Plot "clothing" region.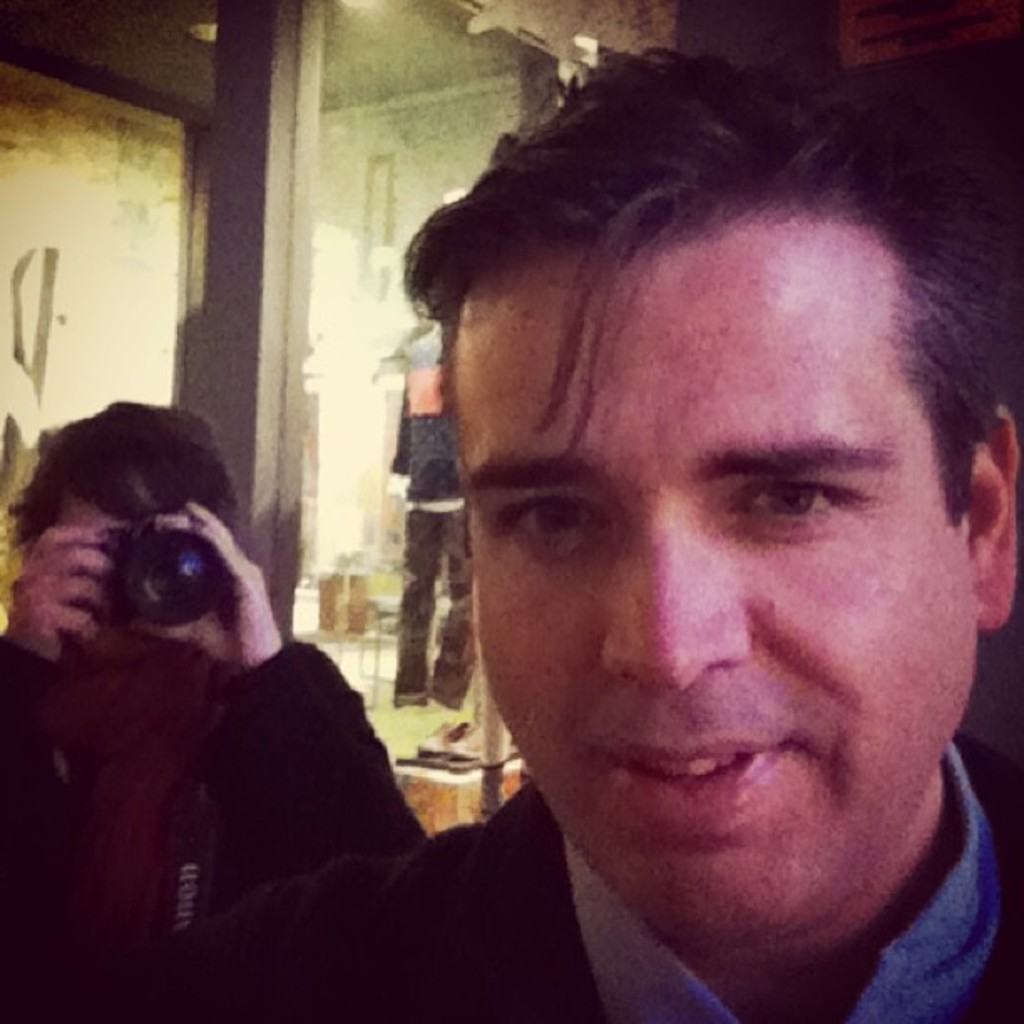
Plotted at pyautogui.locateOnScreen(0, 733, 1022, 1022).
